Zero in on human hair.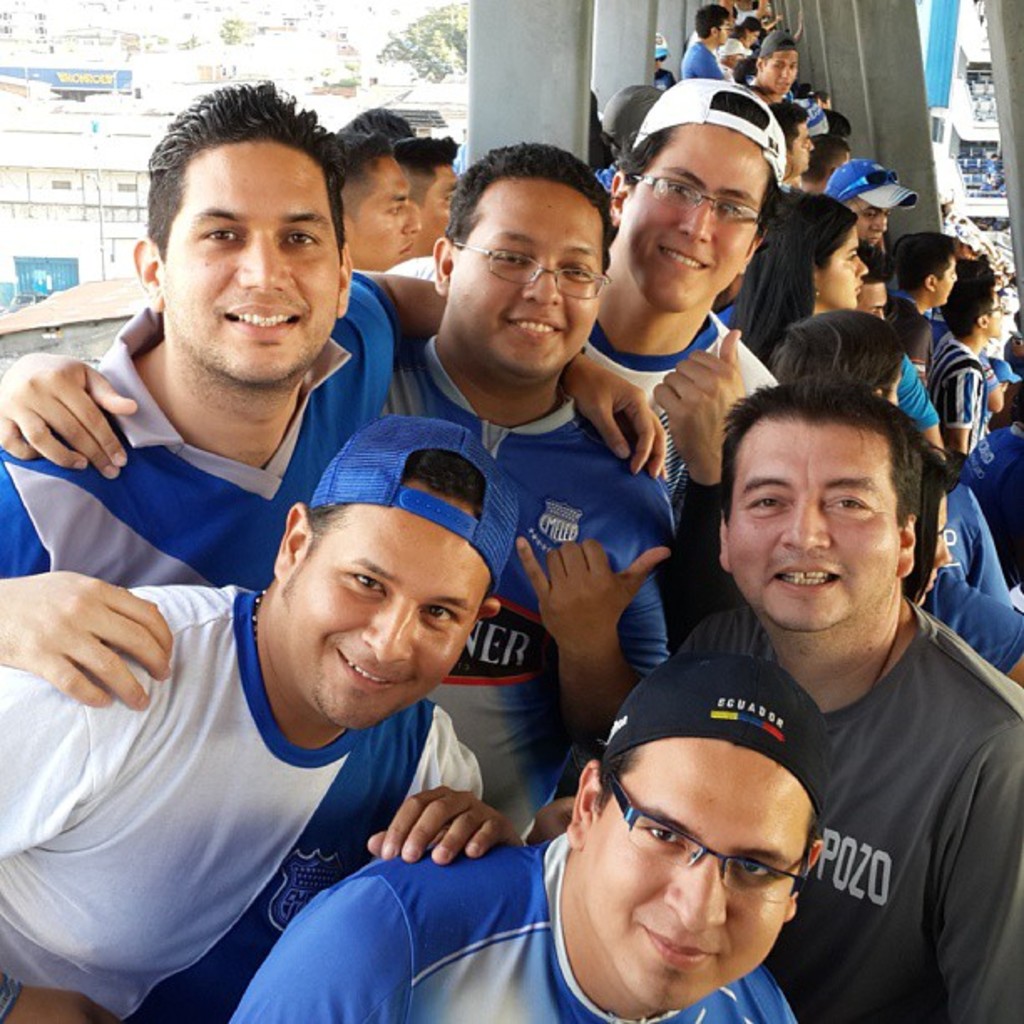
Zeroed in: bbox(952, 254, 997, 340).
